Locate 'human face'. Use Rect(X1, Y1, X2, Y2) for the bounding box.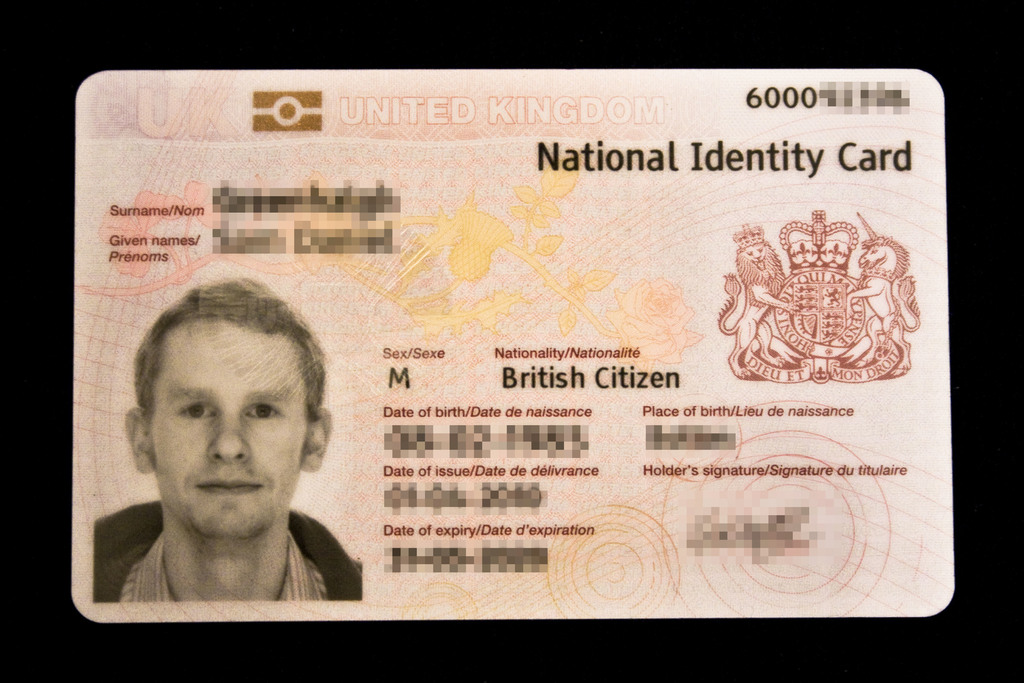
Rect(149, 320, 315, 542).
